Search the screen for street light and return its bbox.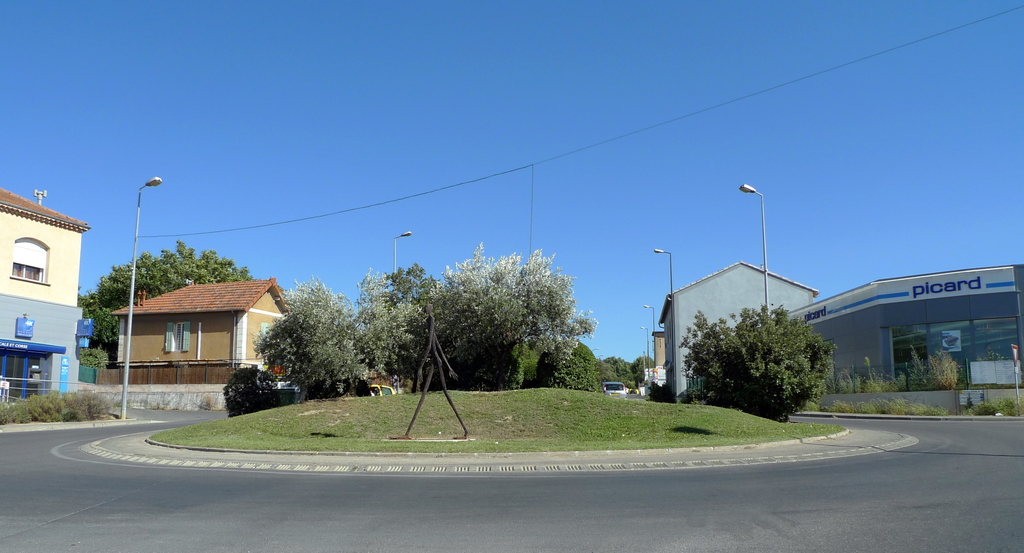
Found: [639, 326, 650, 377].
